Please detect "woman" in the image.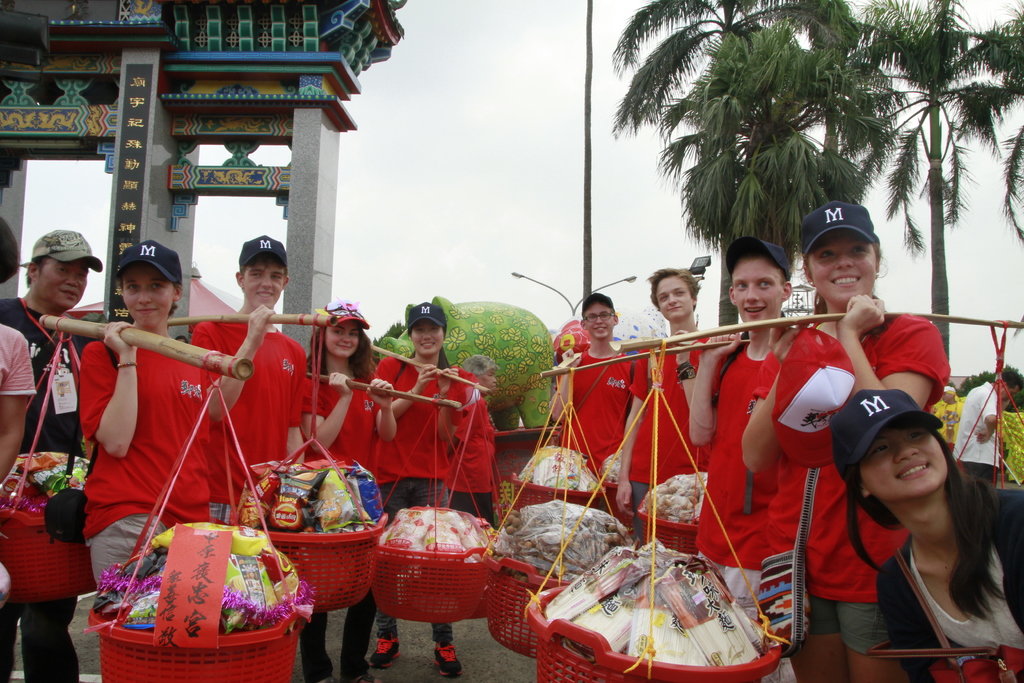
[left=300, top=296, right=401, bottom=682].
